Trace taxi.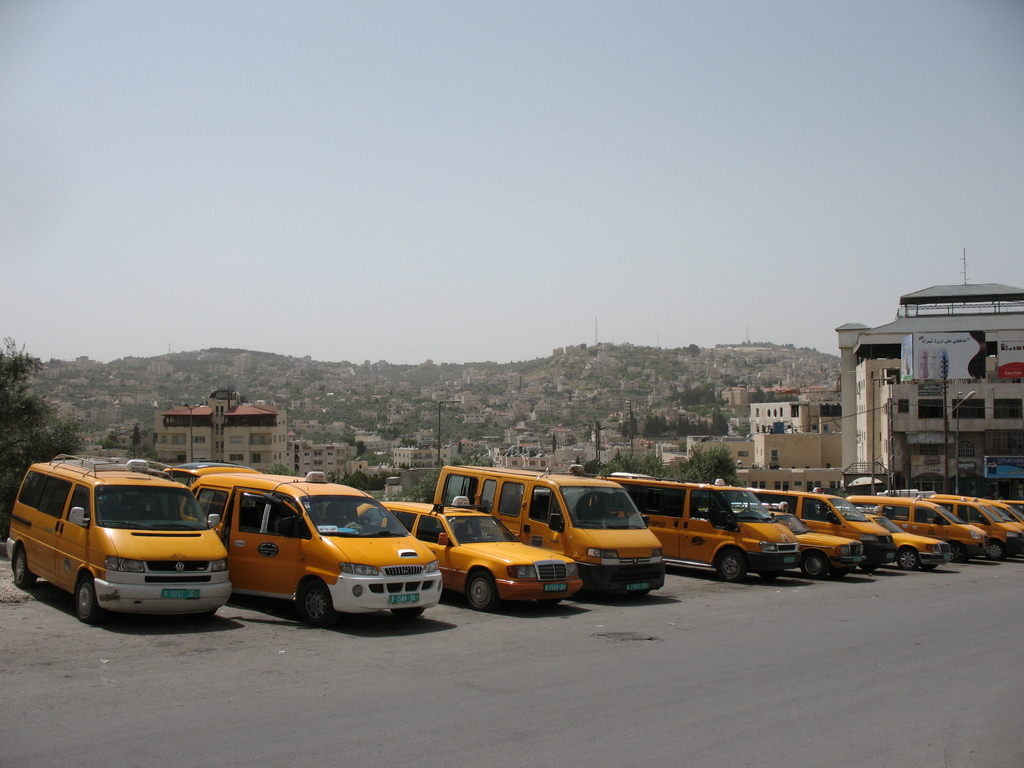
Traced to 596/479/798/580.
